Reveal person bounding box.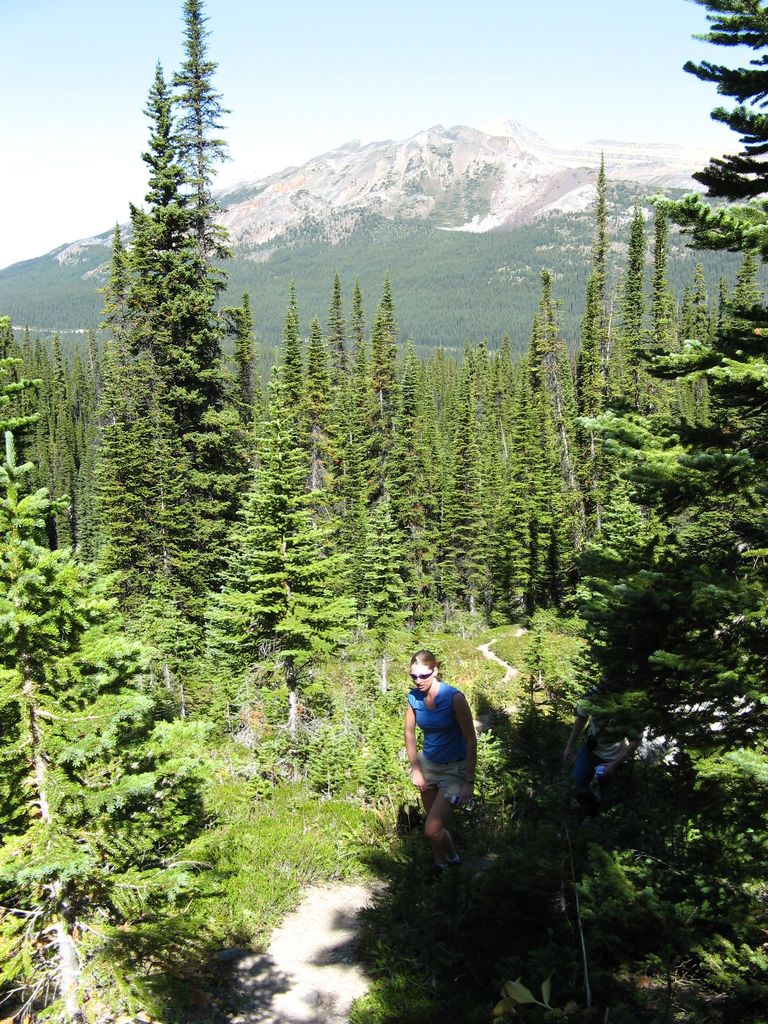
Revealed: bbox(392, 648, 481, 883).
